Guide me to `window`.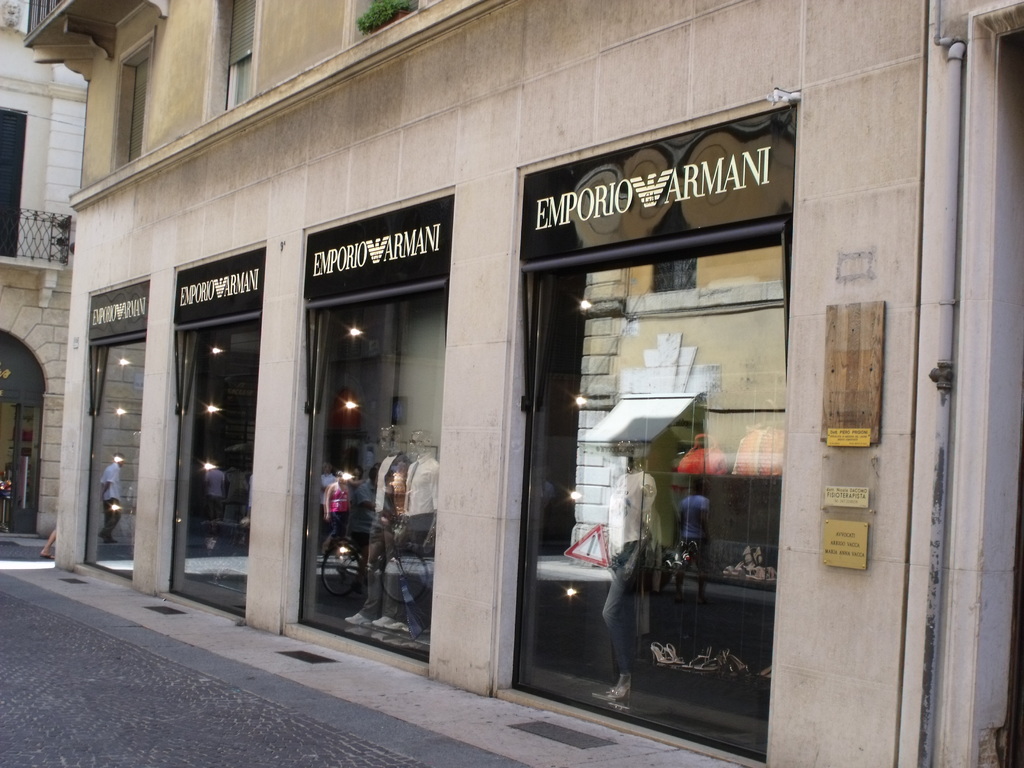
Guidance: x1=297, y1=281, x2=440, y2=672.
